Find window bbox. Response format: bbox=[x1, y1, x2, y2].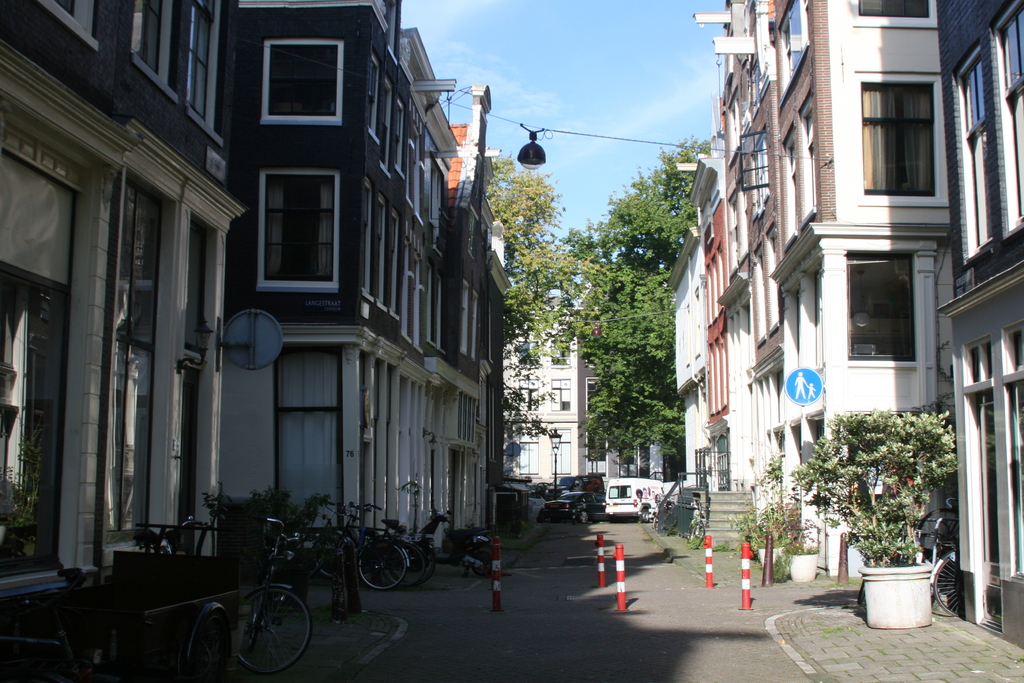
bbox=[264, 39, 344, 117].
